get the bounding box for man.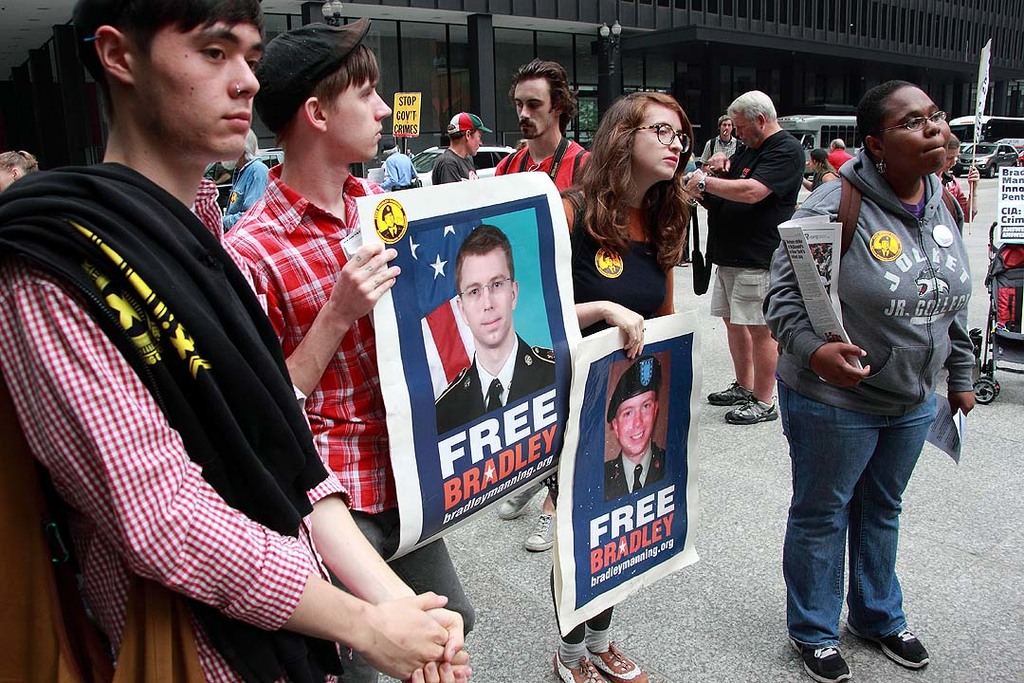
<bbox>434, 225, 555, 446</bbox>.
